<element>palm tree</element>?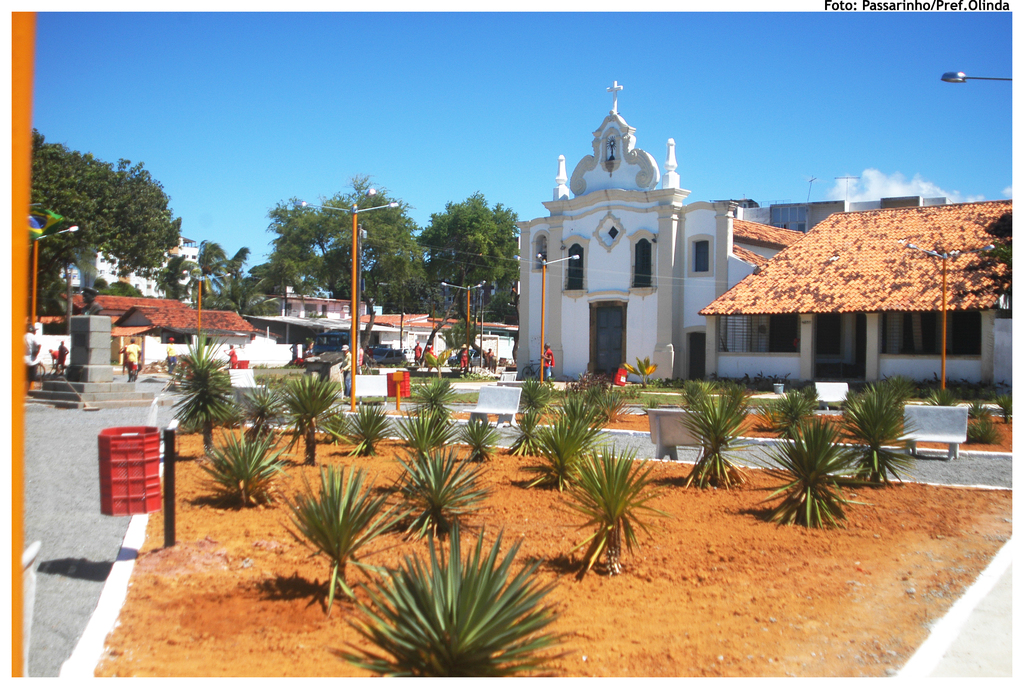
x1=393 y1=389 x2=457 y2=477
